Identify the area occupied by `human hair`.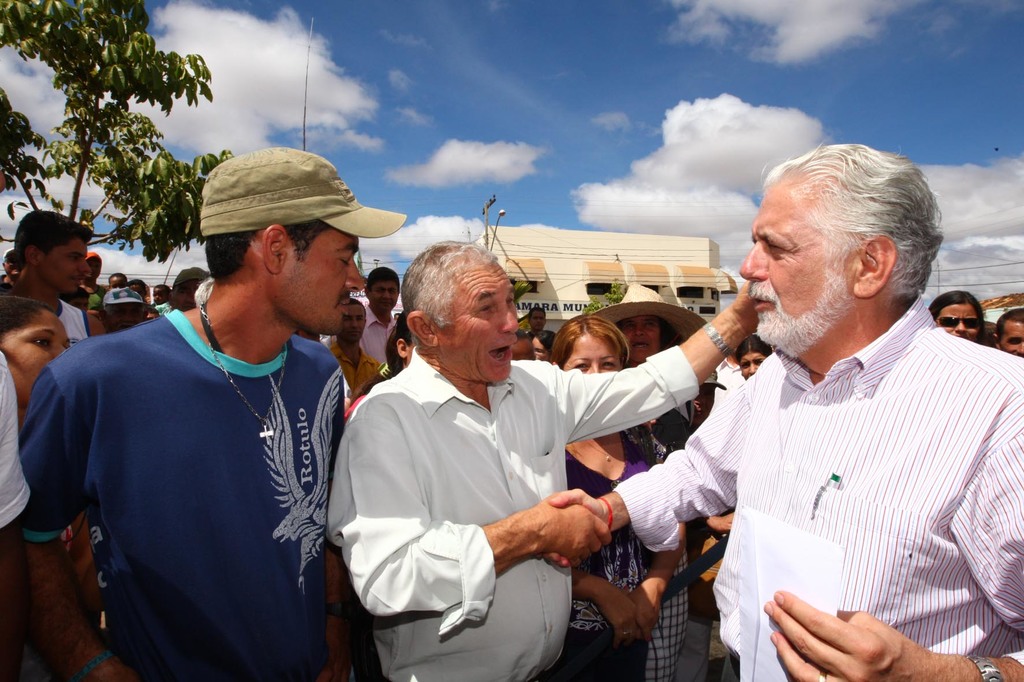
Area: bbox=(351, 294, 366, 304).
